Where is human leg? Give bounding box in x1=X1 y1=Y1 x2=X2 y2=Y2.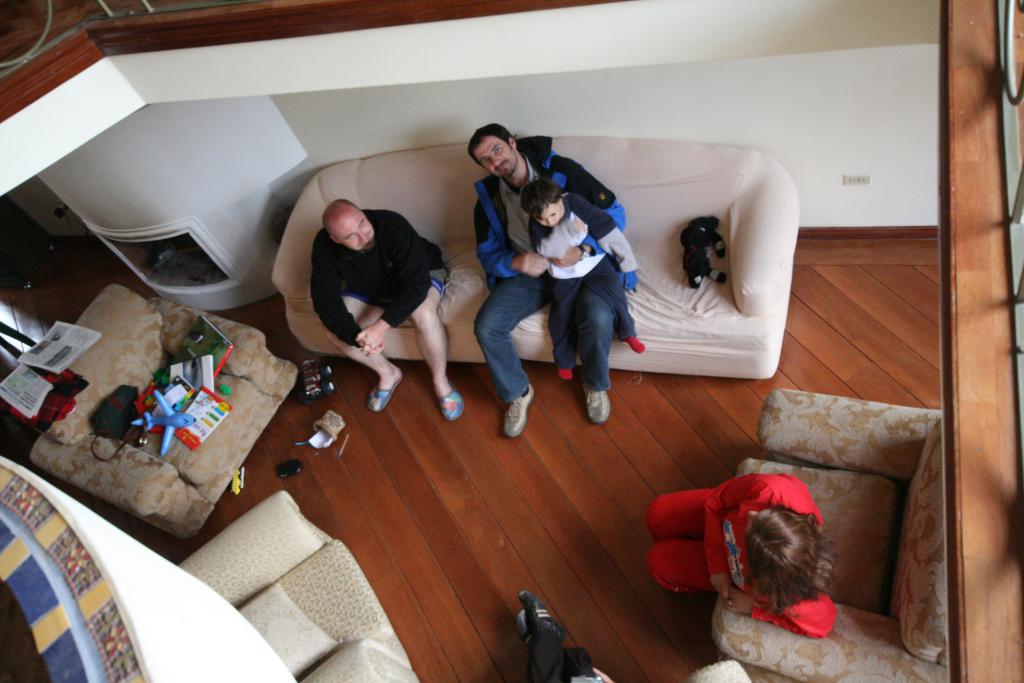
x1=648 y1=537 x2=715 y2=592.
